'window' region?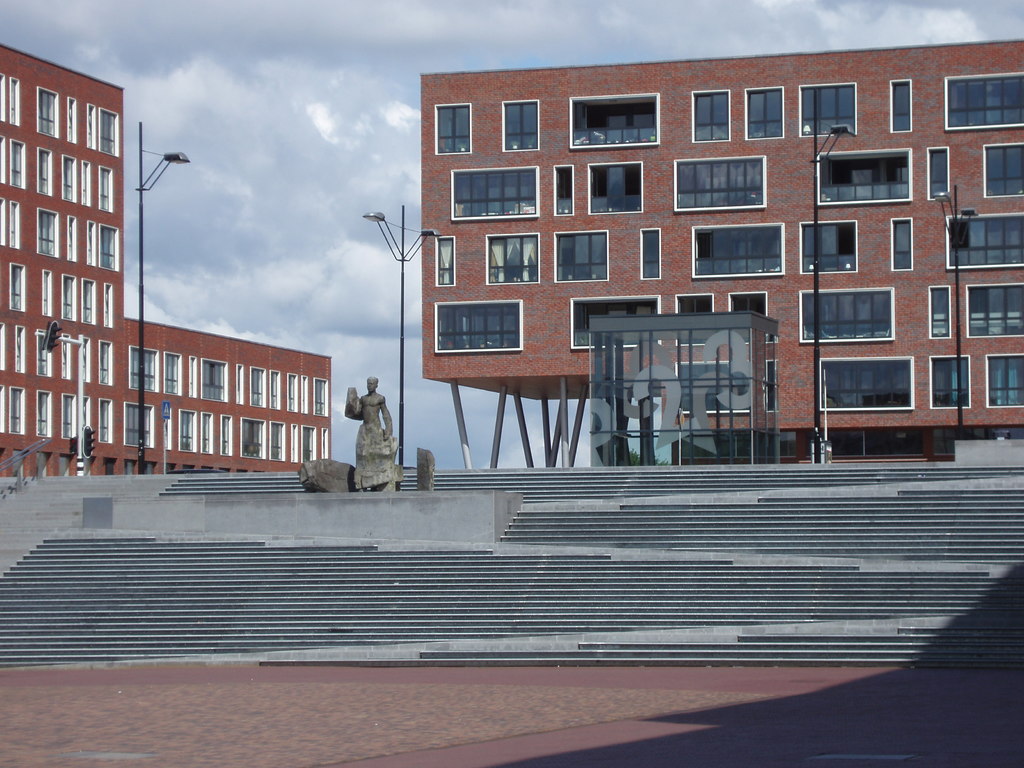
[686, 225, 784, 273]
